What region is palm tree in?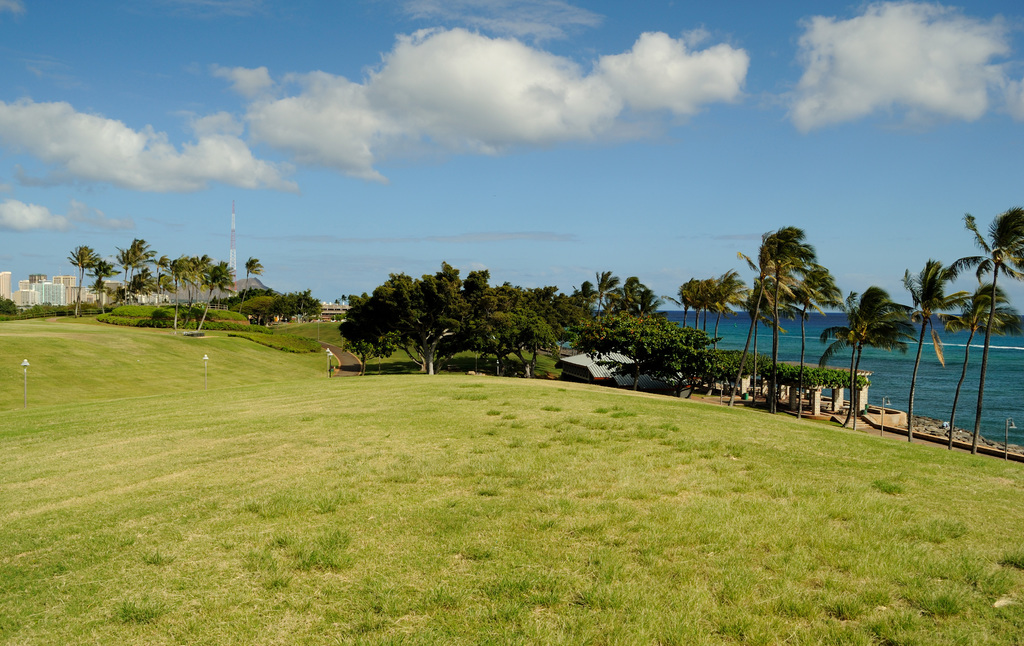
bbox(815, 277, 906, 444).
